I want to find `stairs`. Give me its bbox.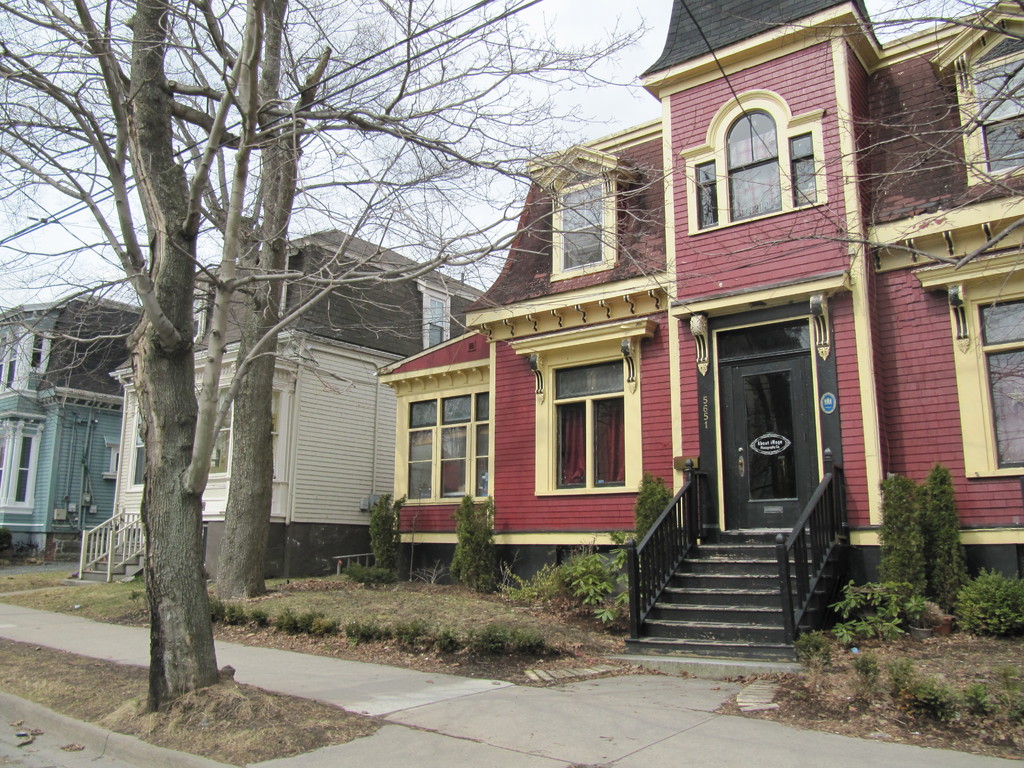
<box>68,534,148,586</box>.
